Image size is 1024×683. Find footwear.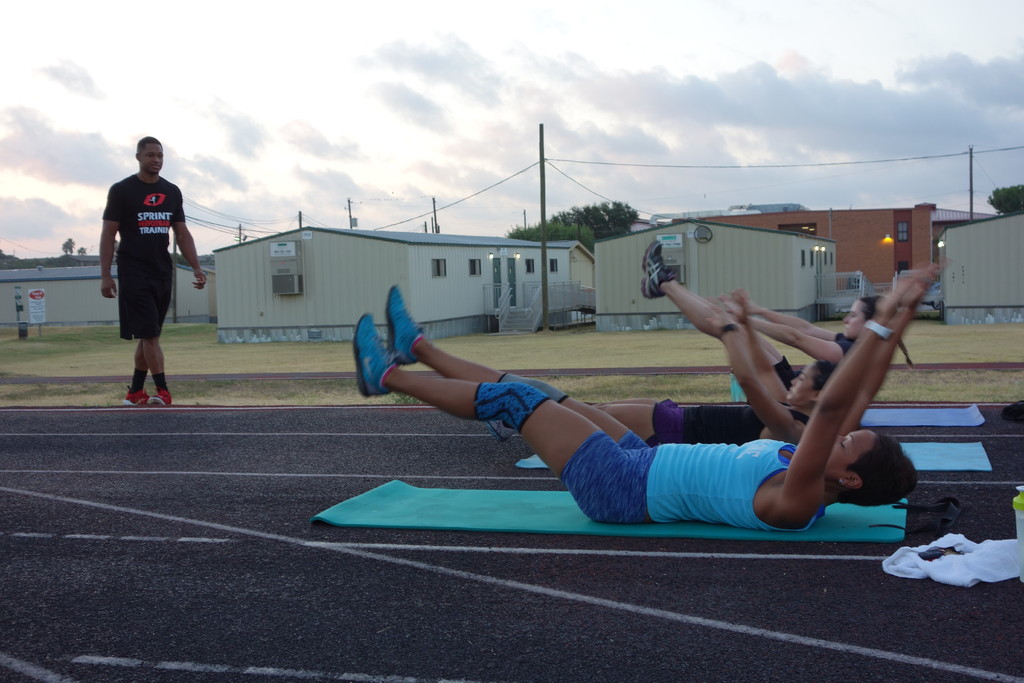
(384, 287, 426, 362).
